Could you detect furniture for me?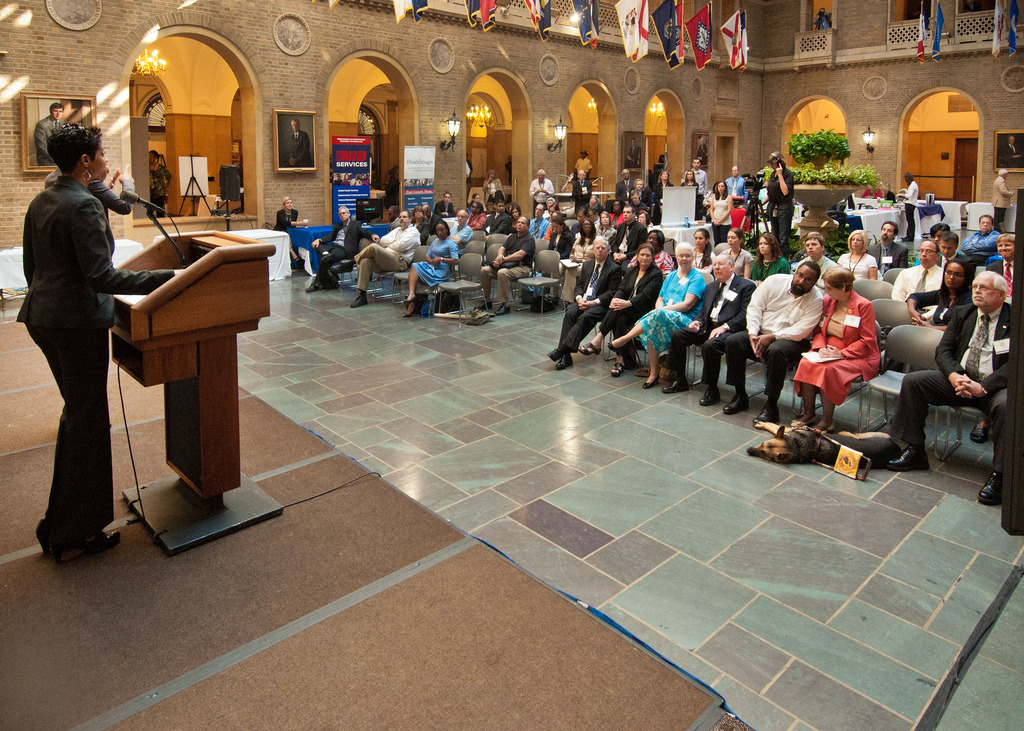
Detection result: rect(294, 220, 387, 271).
